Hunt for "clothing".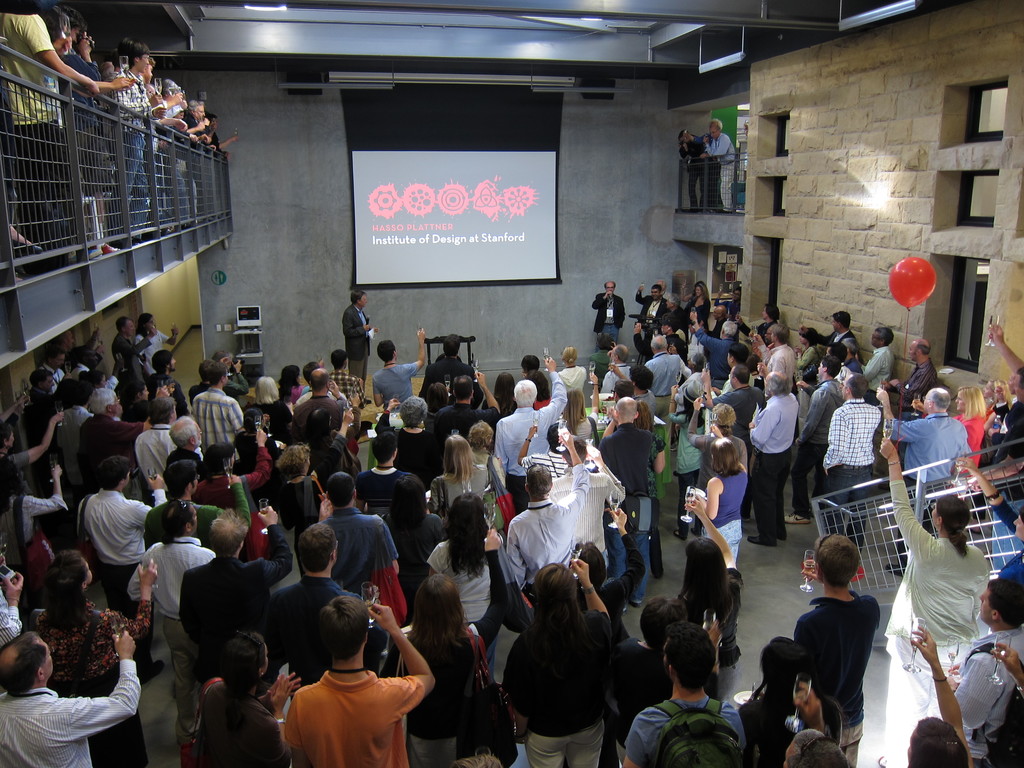
Hunted down at {"left": 77, "top": 484, "right": 173, "bottom": 594}.
